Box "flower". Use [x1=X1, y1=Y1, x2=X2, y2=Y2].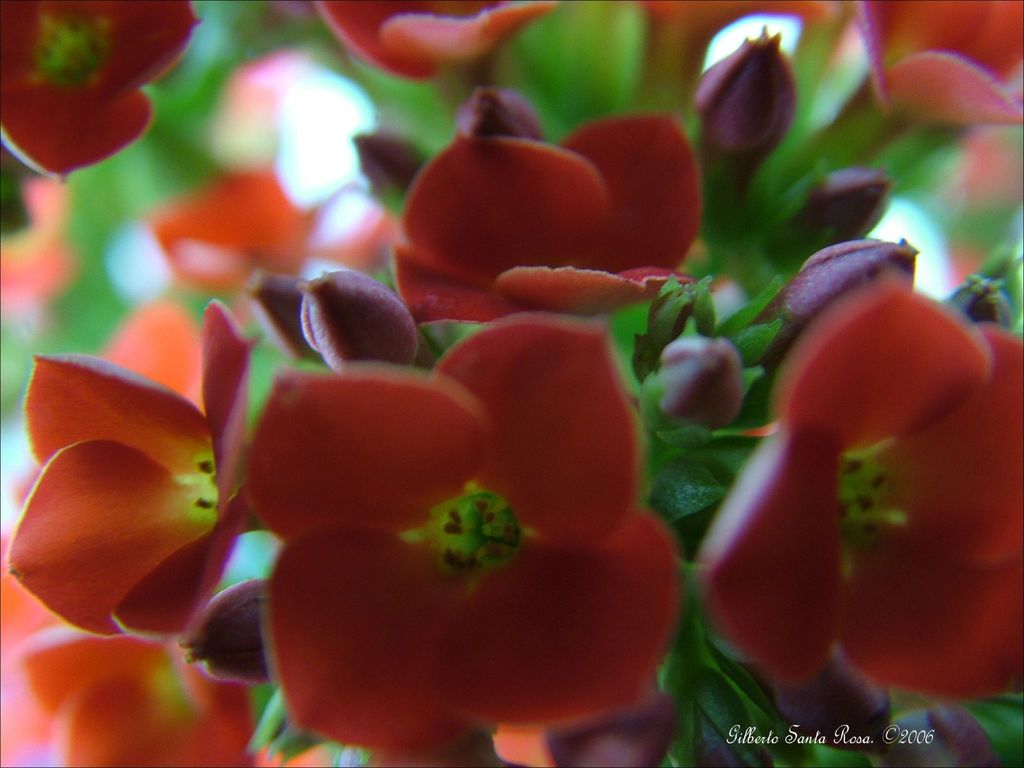
[x1=19, y1=331, x2=269, y2=685].
